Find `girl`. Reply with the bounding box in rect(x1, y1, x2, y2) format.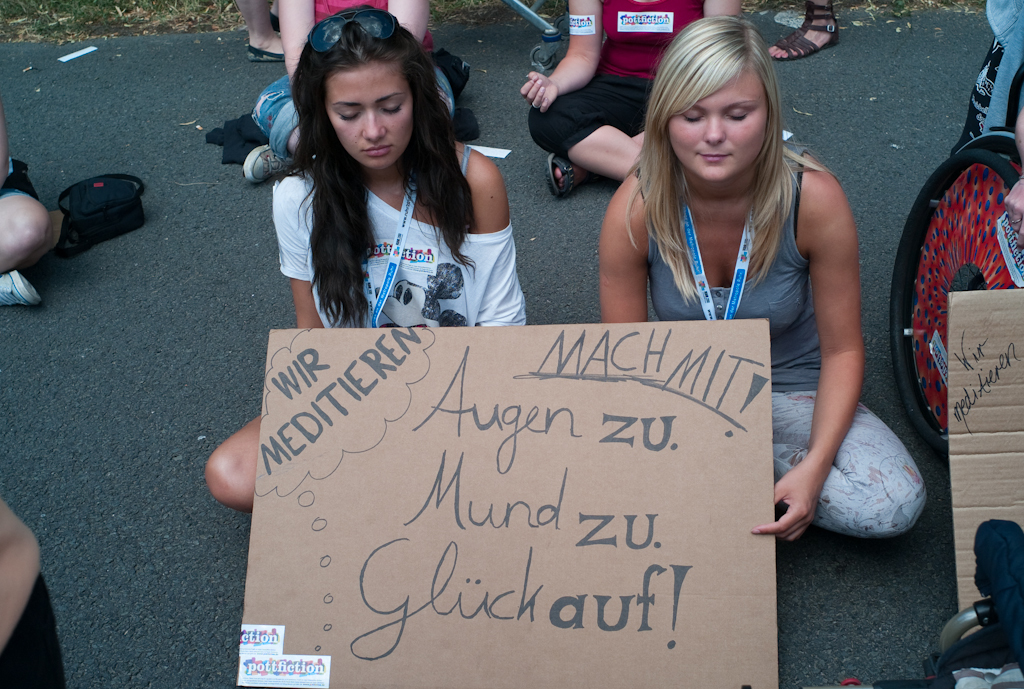
rect(202, 4, 528, 513).
